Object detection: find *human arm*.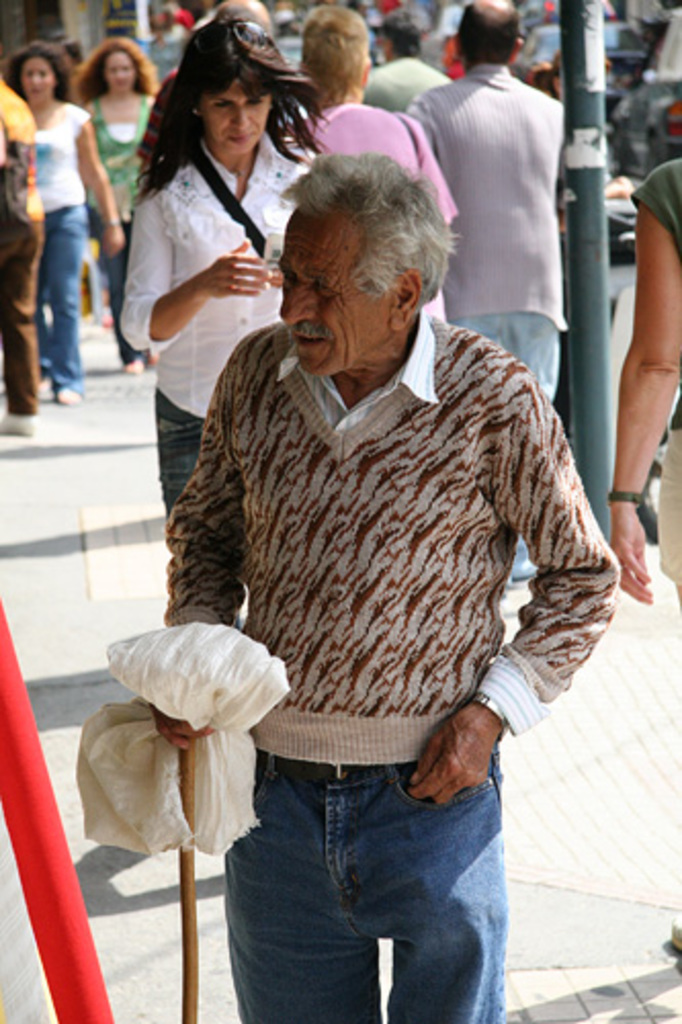
bbox=[406, 348, 633, 809].
